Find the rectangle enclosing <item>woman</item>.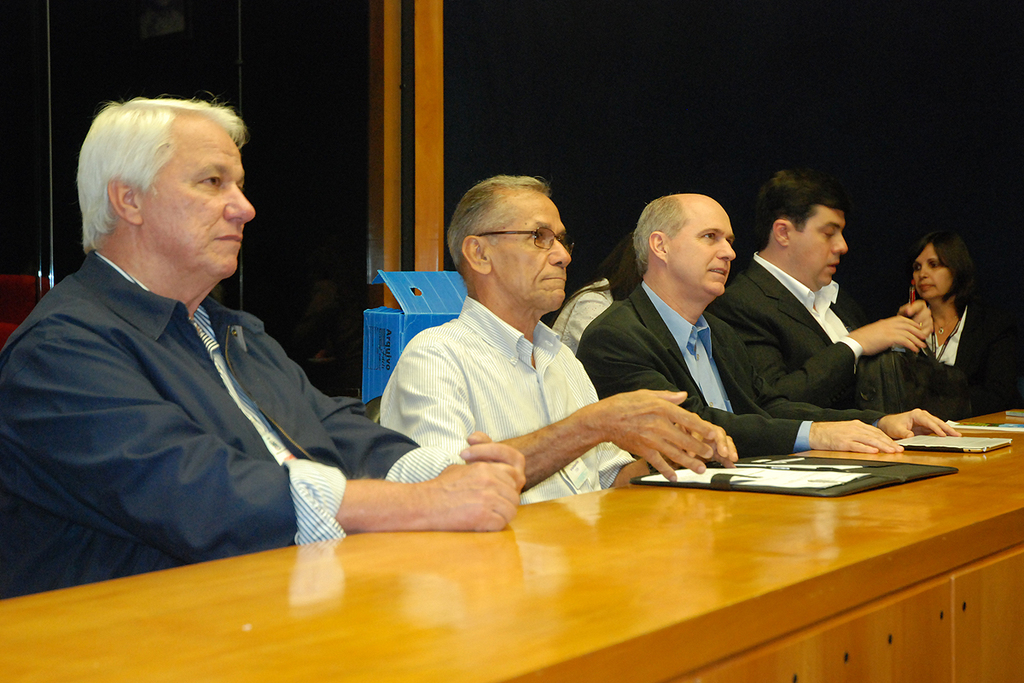
(862,221,986,408).
